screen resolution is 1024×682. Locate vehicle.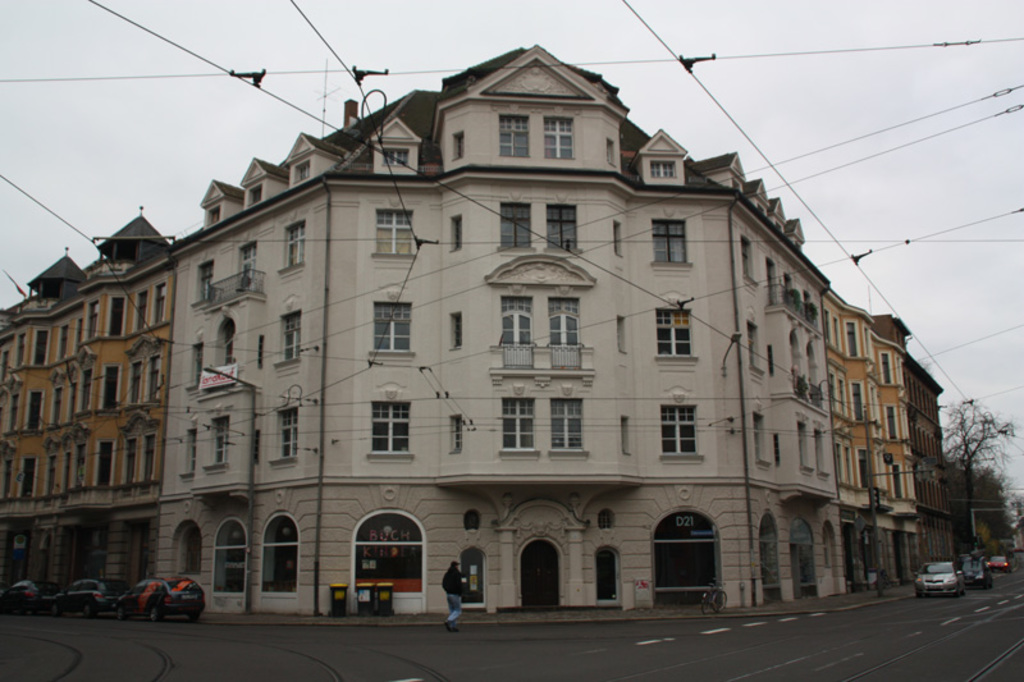
{"left": 959, "top": 559, "right": 991, "bottom": 590}.
